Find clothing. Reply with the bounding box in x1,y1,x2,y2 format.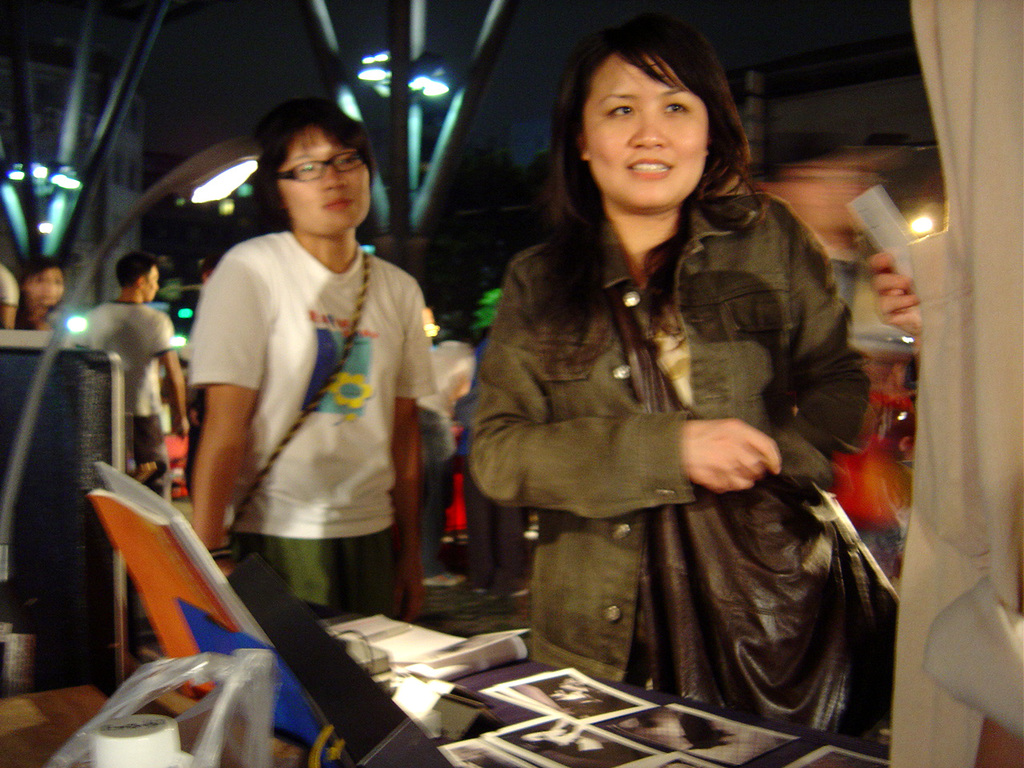
187,226,440,616.
